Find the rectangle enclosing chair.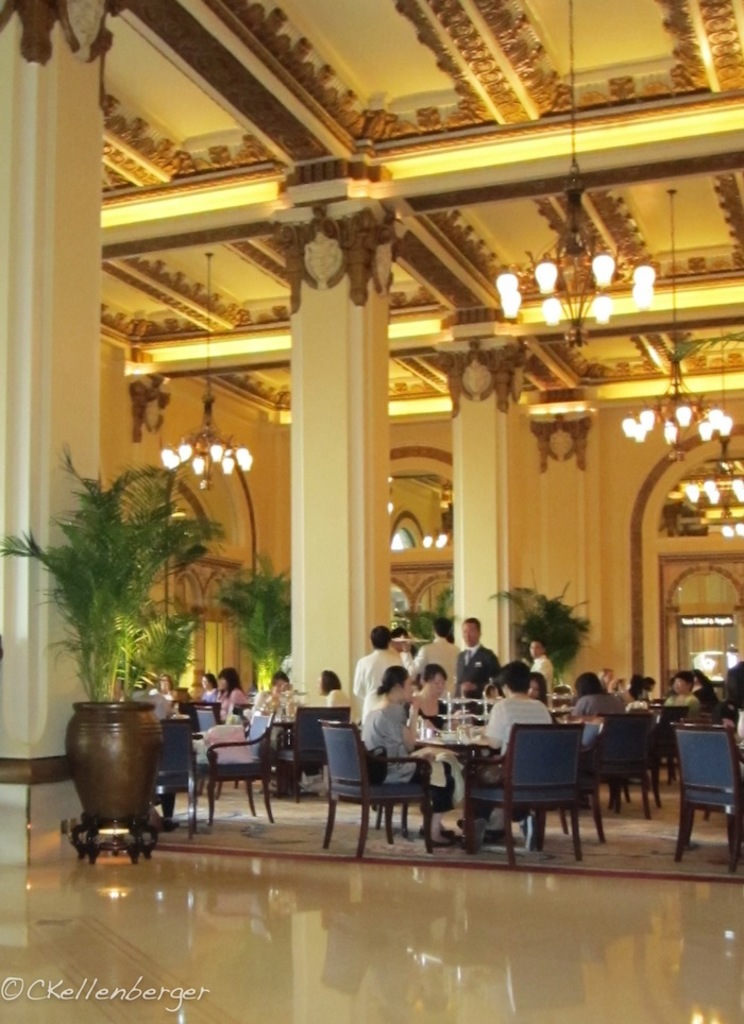
bbox(195, 721, 285, 823).
